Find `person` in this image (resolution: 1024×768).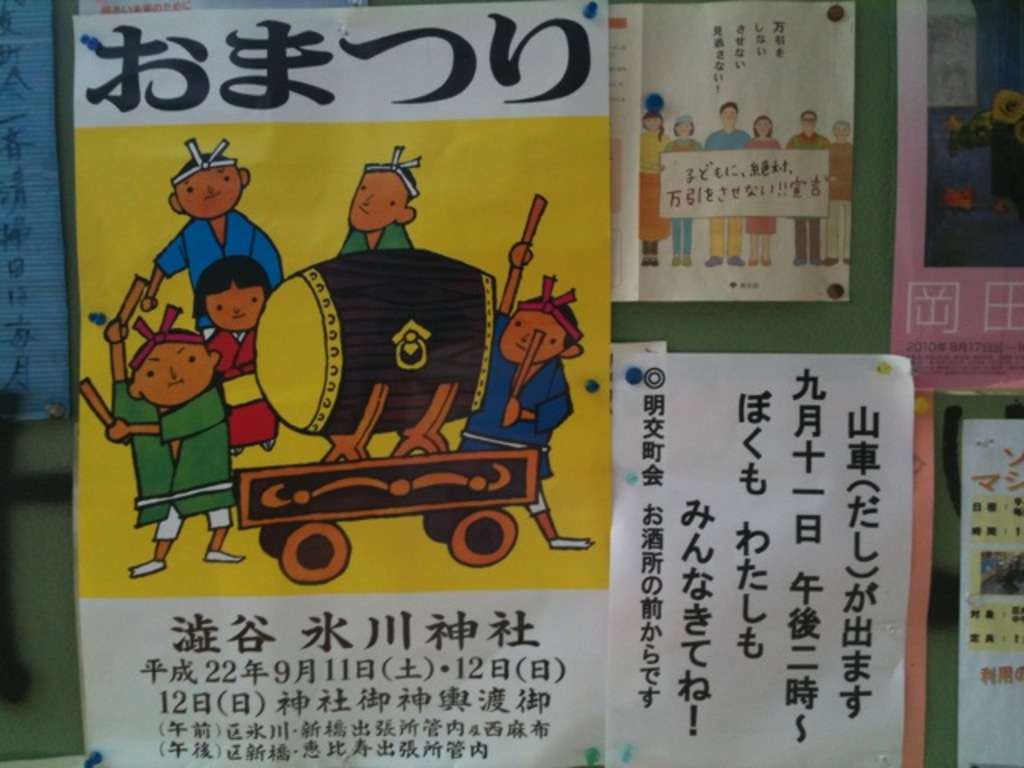
Rect(131, 141, 288, 346).
